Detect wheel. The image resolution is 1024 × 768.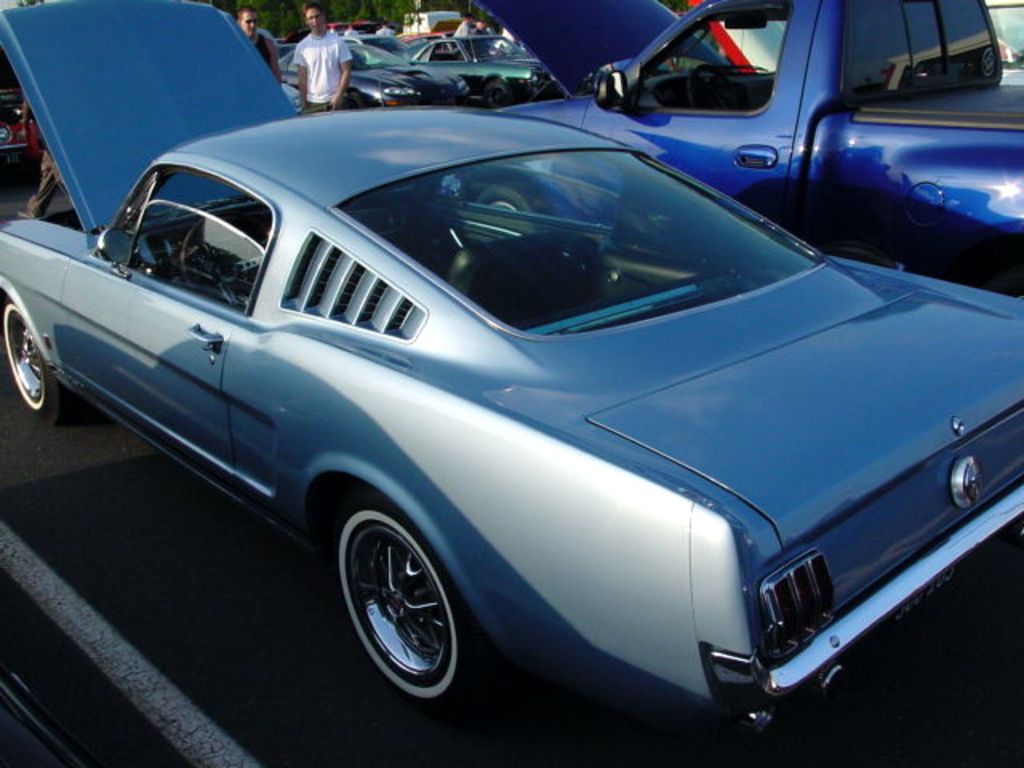
detection(475, 77, 509, 110).
